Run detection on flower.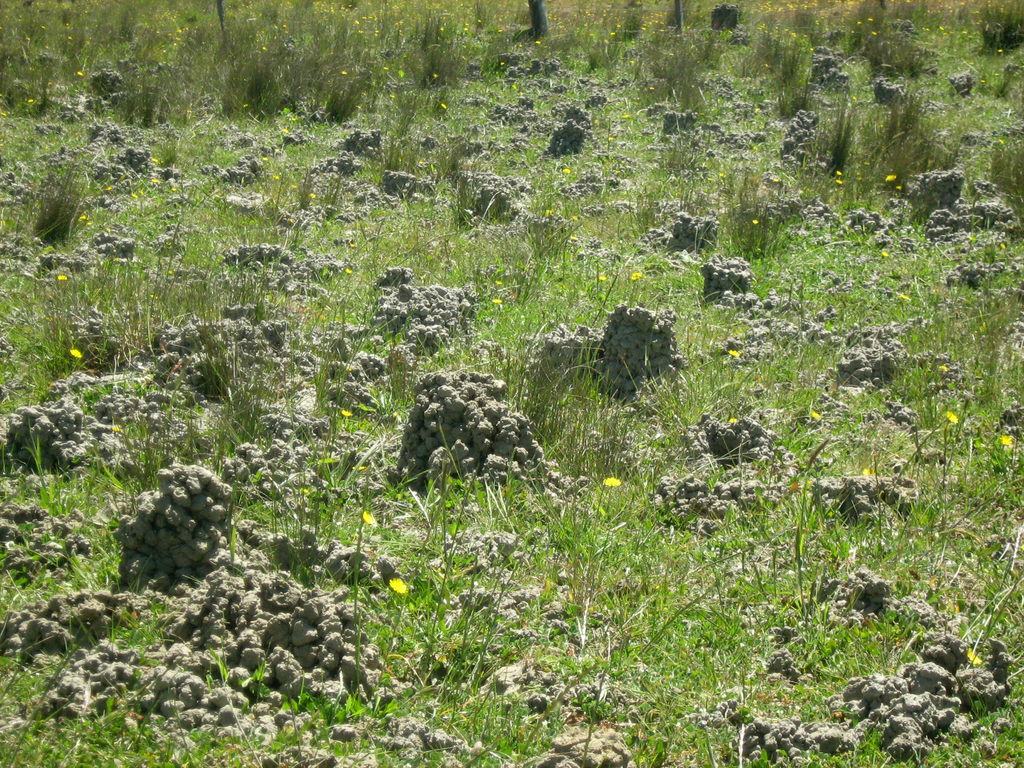
Result: Rect(946, 415, 959, 425).
